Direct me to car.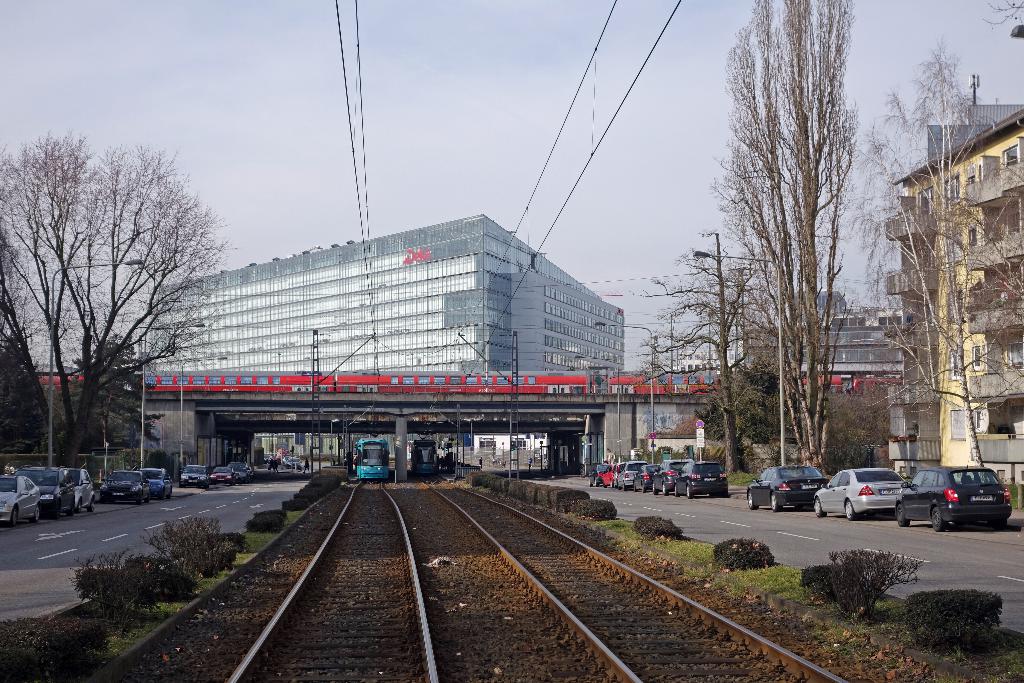
Direction: [x1=815, y1=466, x2=909, y2=522].
